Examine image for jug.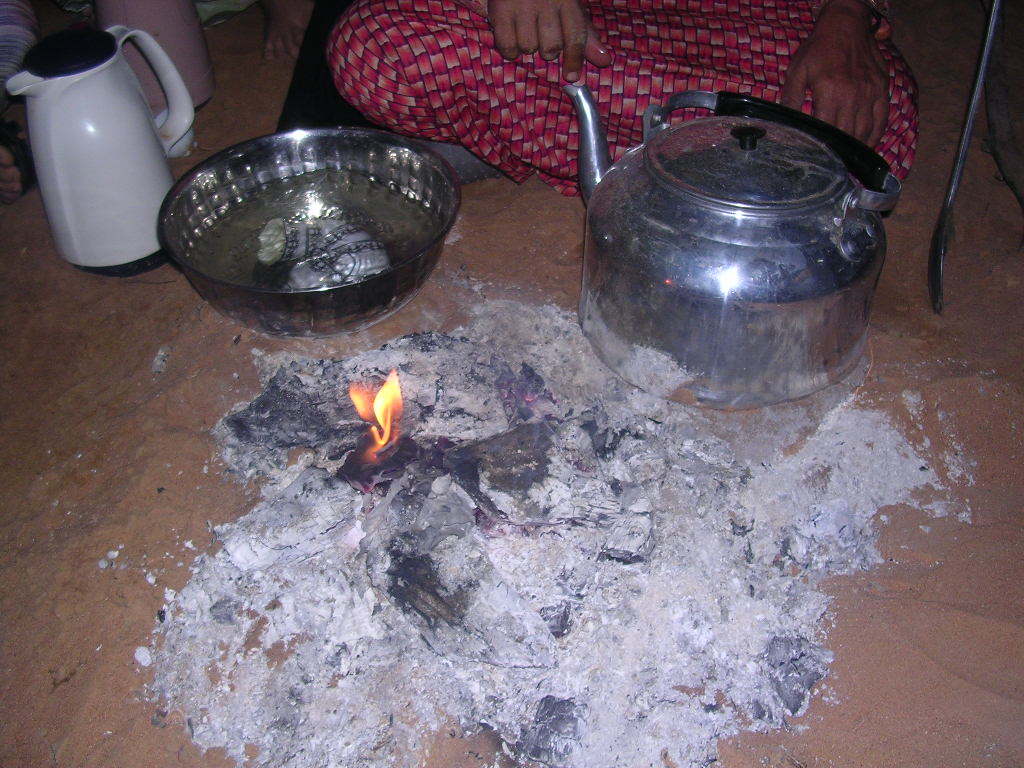
Examination result: BBox(13, 17, 170, 260).
